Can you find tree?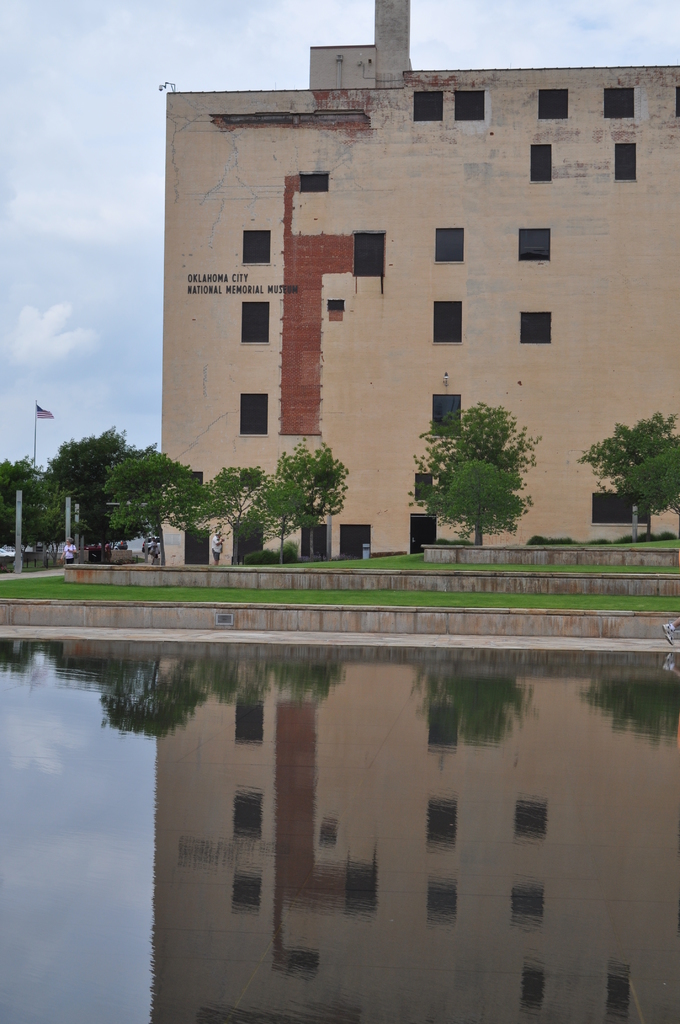
Yes, bounding box: 99:443:180:567.
